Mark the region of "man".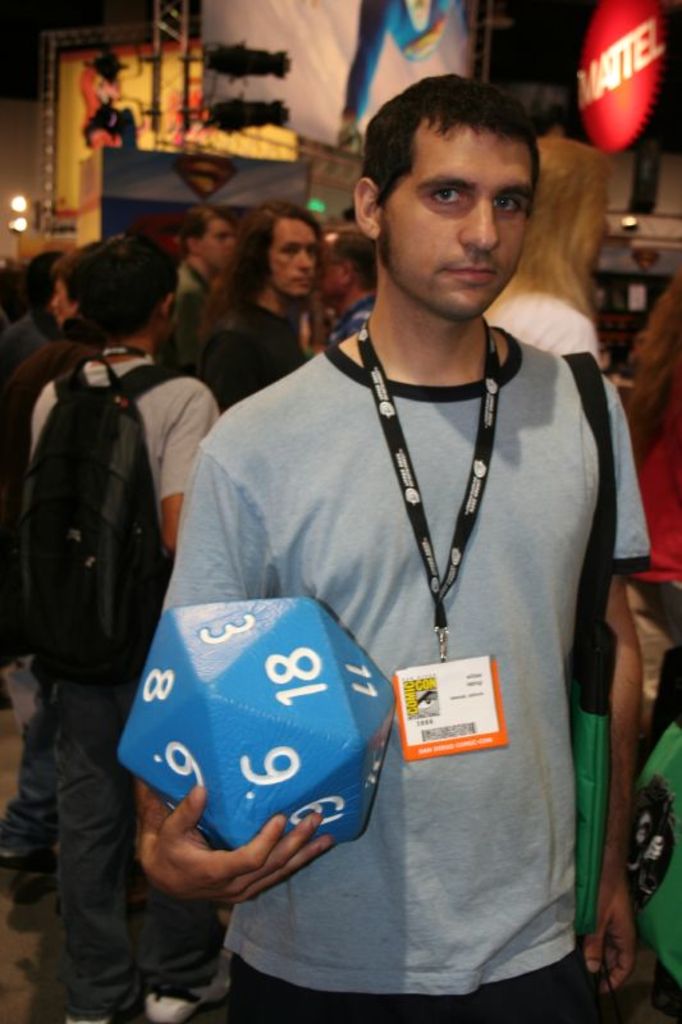
Region: bbox=(321, 227, 377, 342).
